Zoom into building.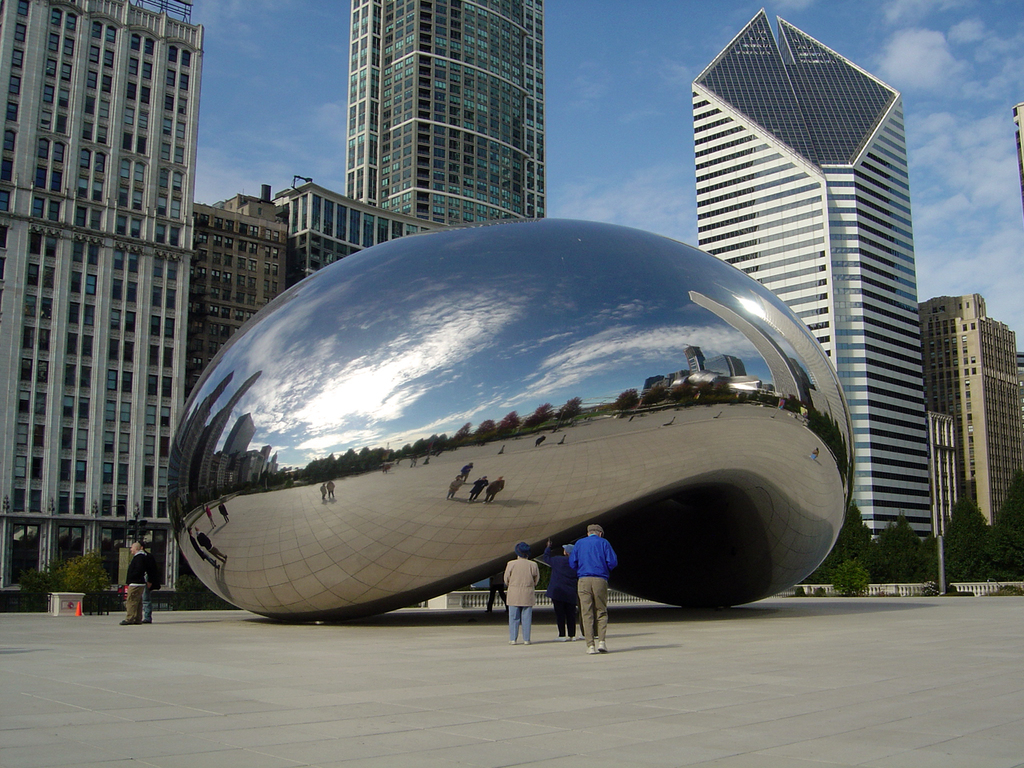
Zoom target: [341,0,549,229].
